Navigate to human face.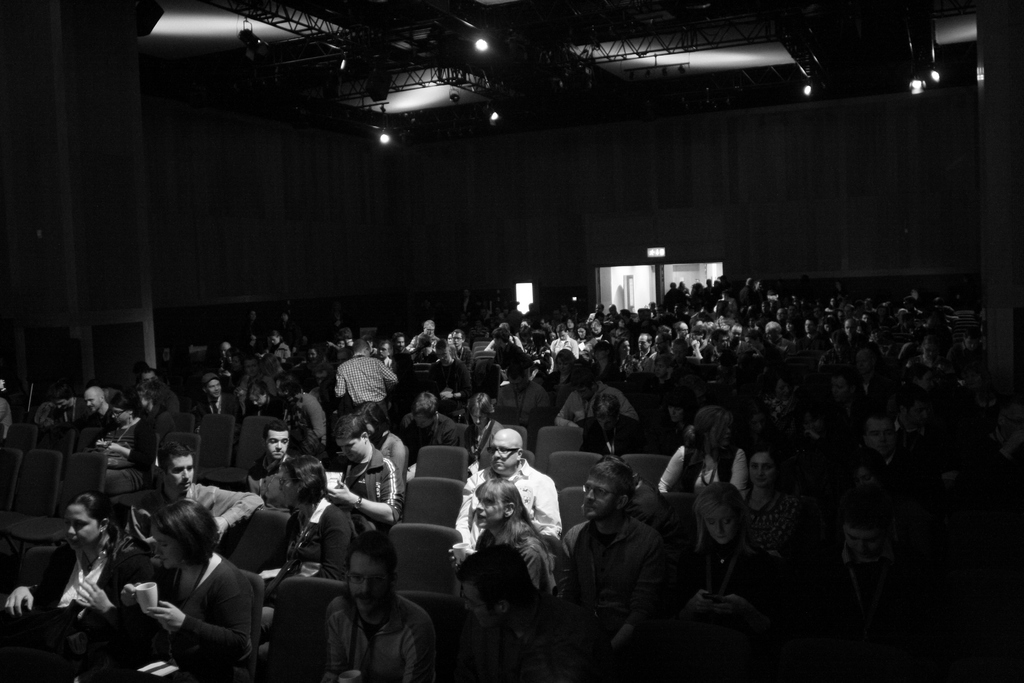
Navigation target: (364,418,374,434).
